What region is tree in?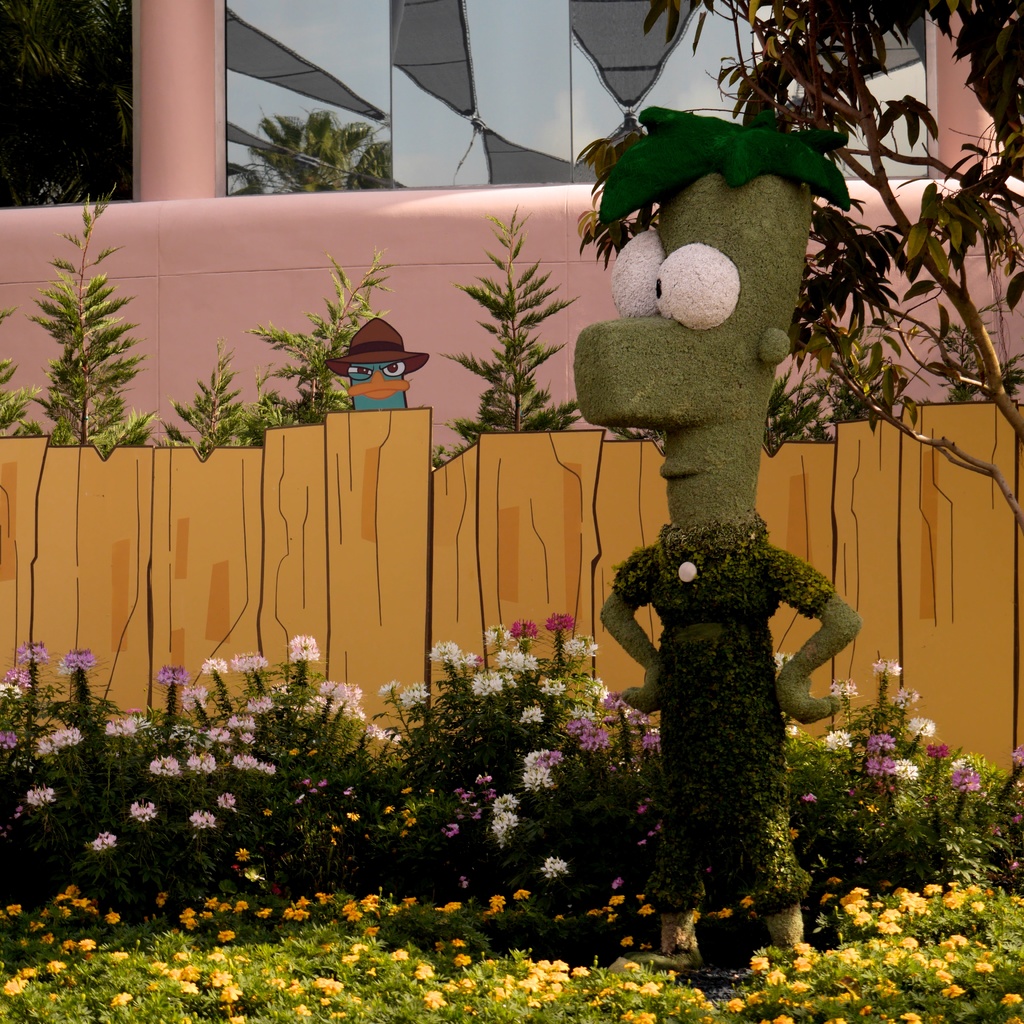
bbox(557, 0, 1023, 536).
